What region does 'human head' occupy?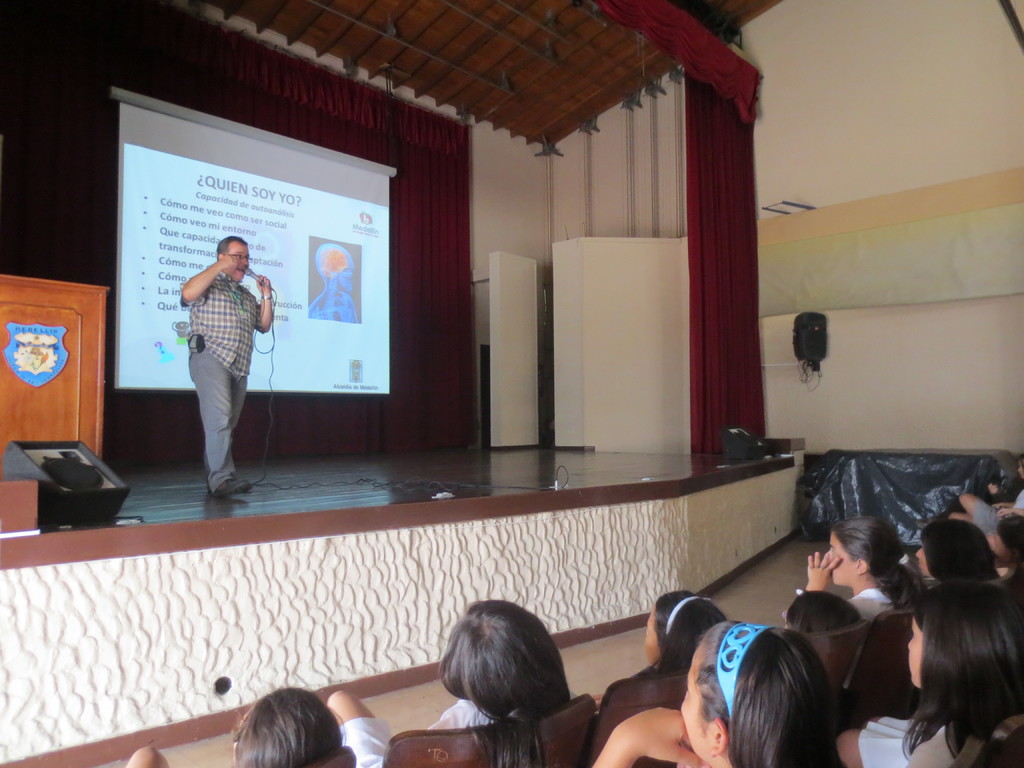
[left=1012, top=456, right=1023, bottom=483].
